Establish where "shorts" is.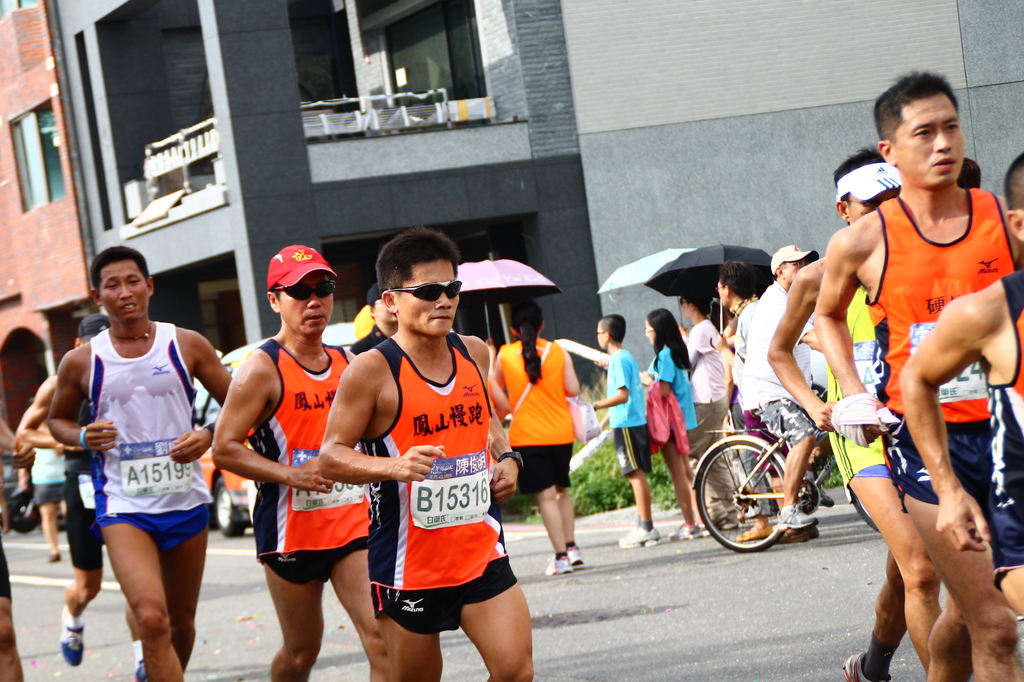
Established at region(610, 425, 654, 477).
